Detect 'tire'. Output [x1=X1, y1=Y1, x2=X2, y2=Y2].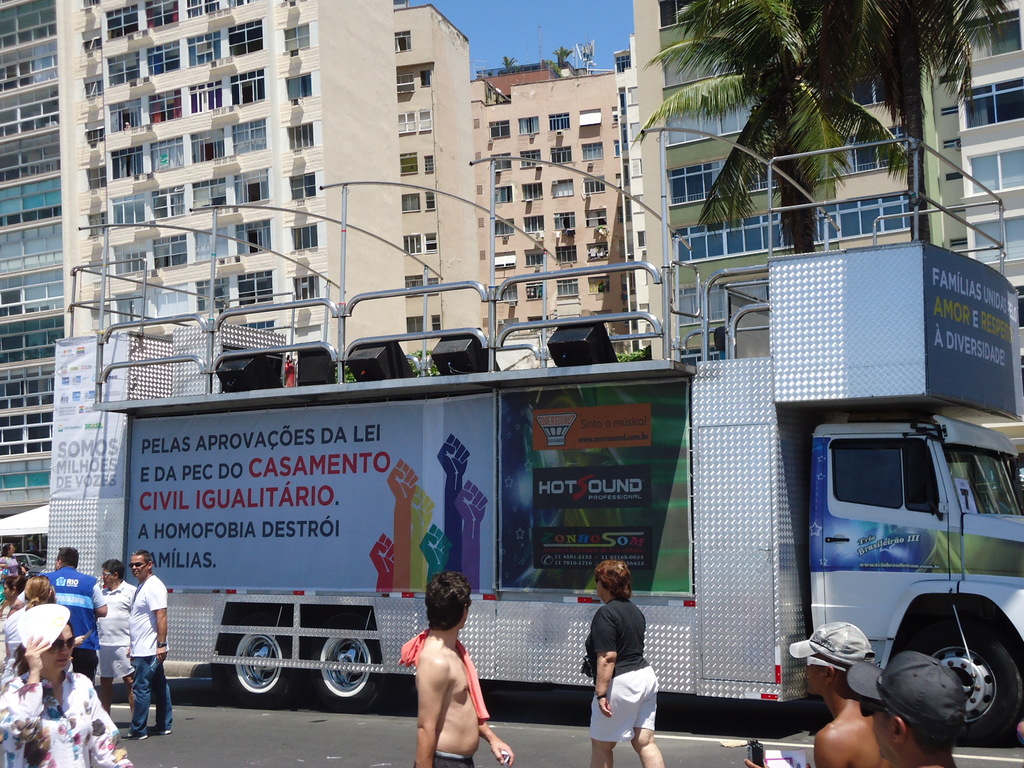
[x1=912, y1=623, x2=1023, y2=744].
